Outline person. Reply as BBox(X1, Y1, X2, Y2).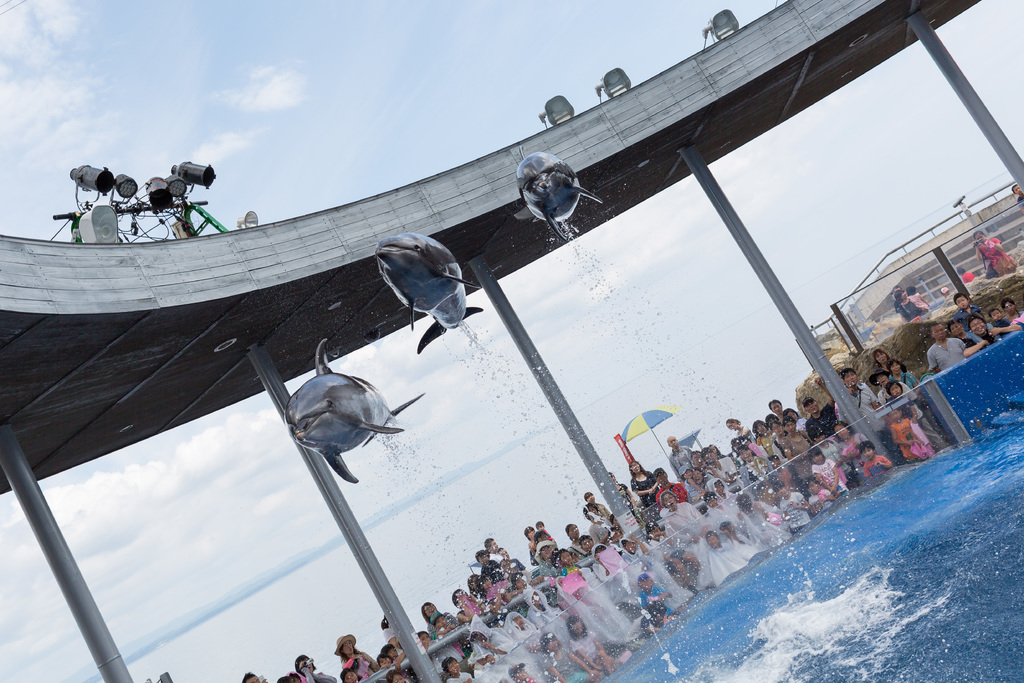
BBox(1010, 185, 1023, 216).
